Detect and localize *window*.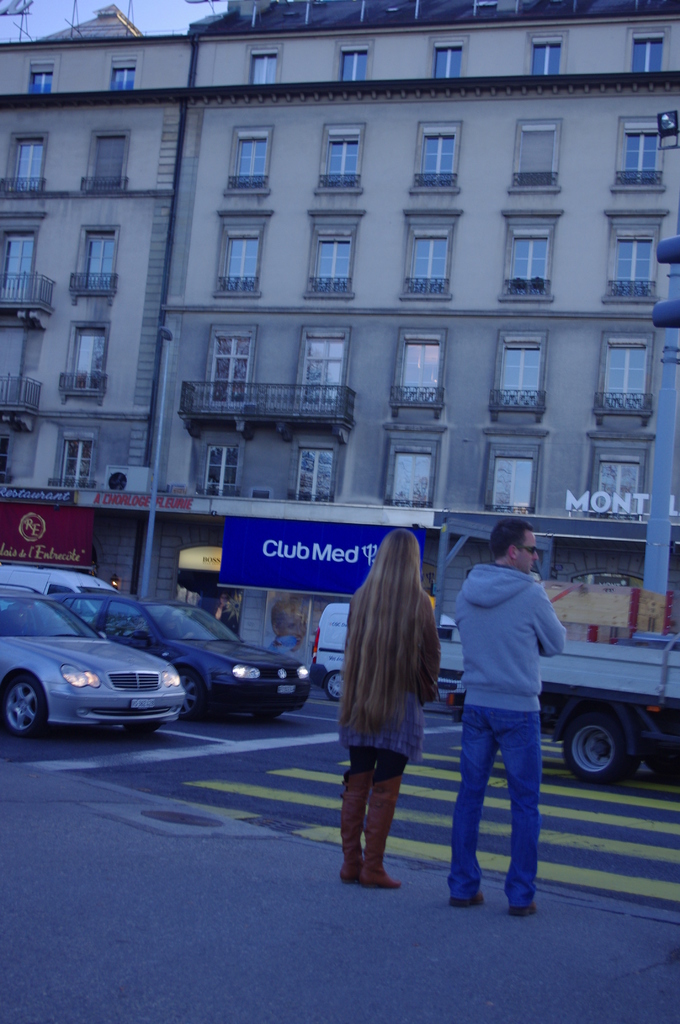
Localized at bbox=(215, 207, 259, 300).
